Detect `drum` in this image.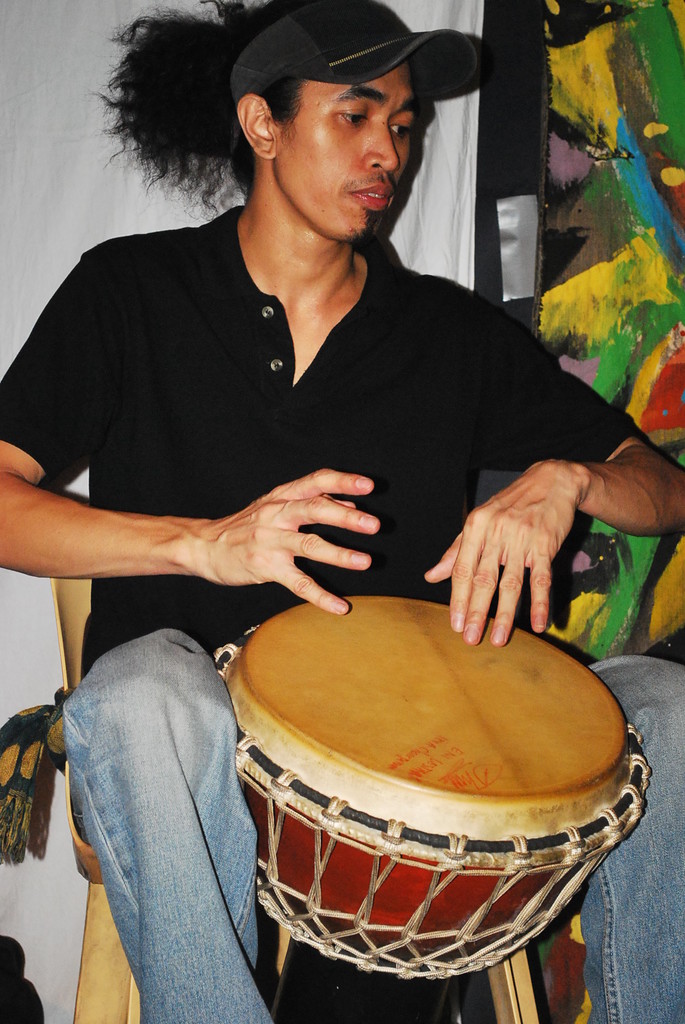
Detection: 210/594/649/980.
